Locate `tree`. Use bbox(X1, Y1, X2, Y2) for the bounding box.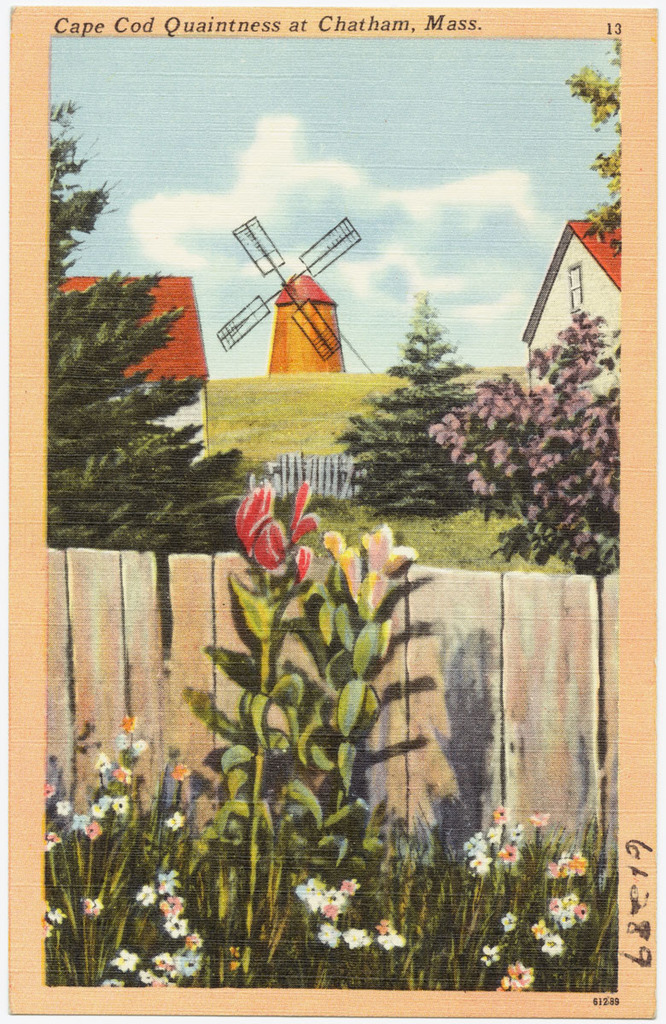
bbox(336, 282, 494, 512).
